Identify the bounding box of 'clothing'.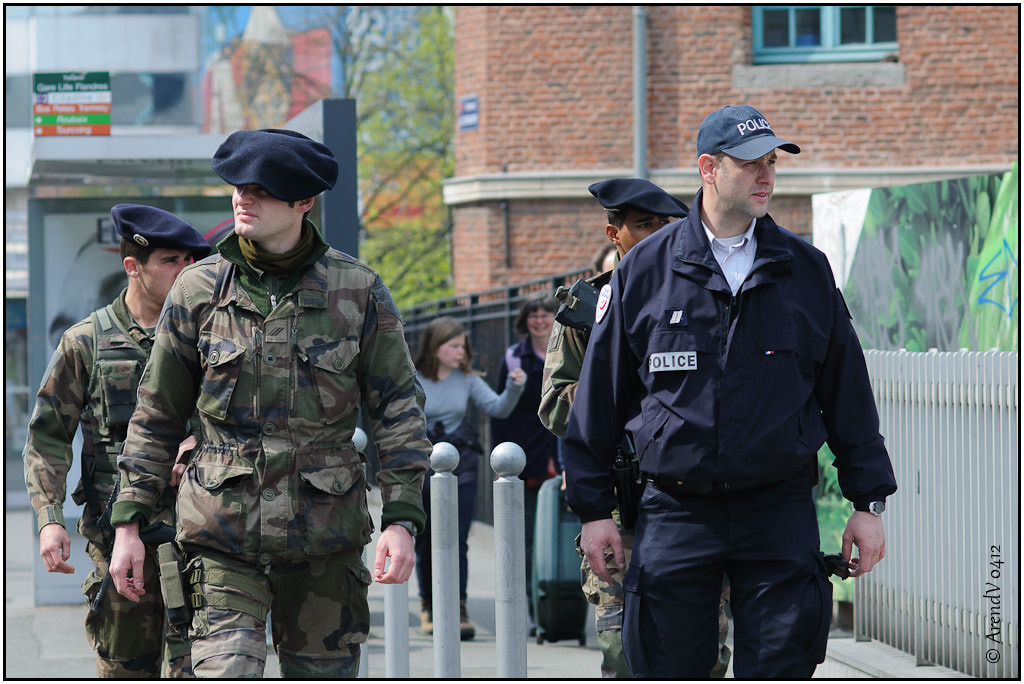
pyautogui.locateOnScreen(413, 472, 479, 636).
